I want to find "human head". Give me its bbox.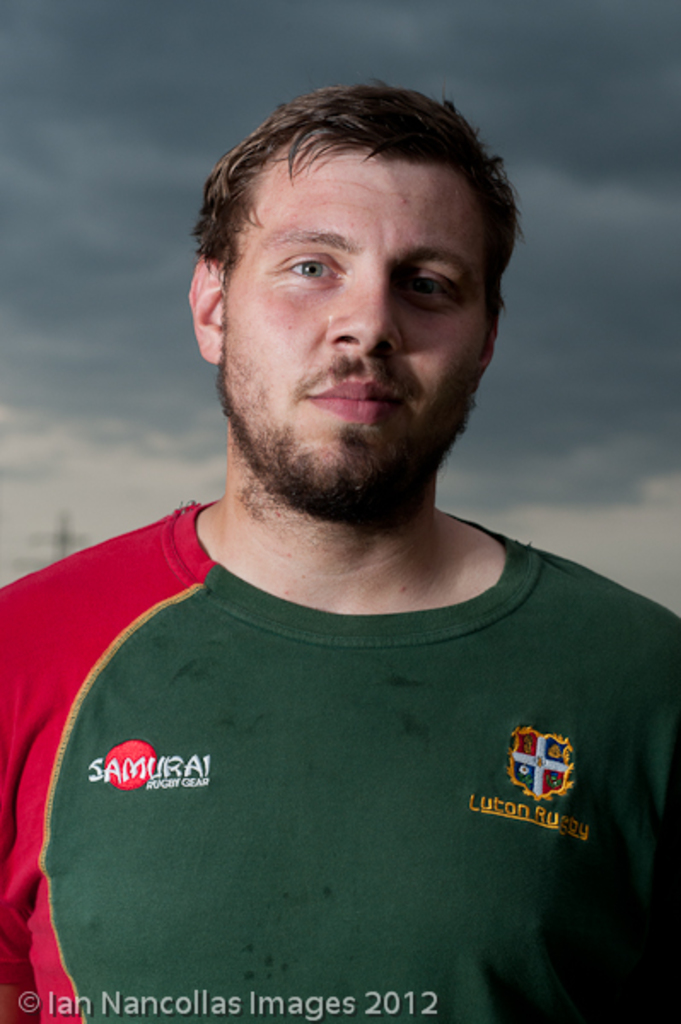
BBox(178, 60, 517, 517).
